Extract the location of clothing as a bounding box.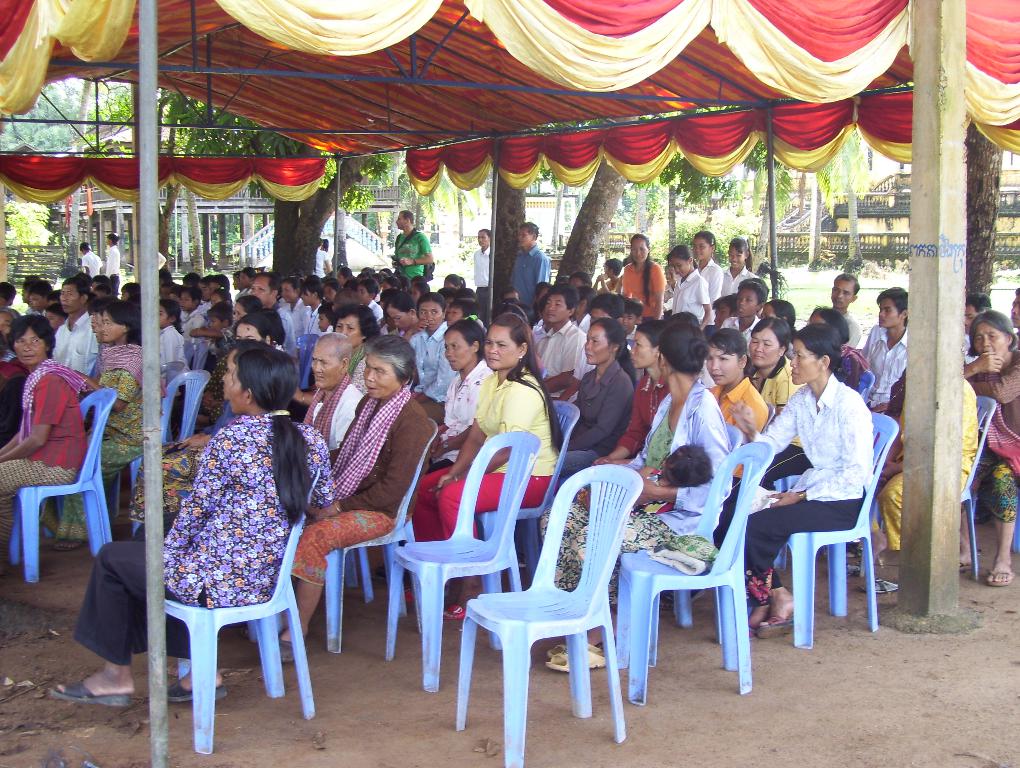
(597,277,621,293).
